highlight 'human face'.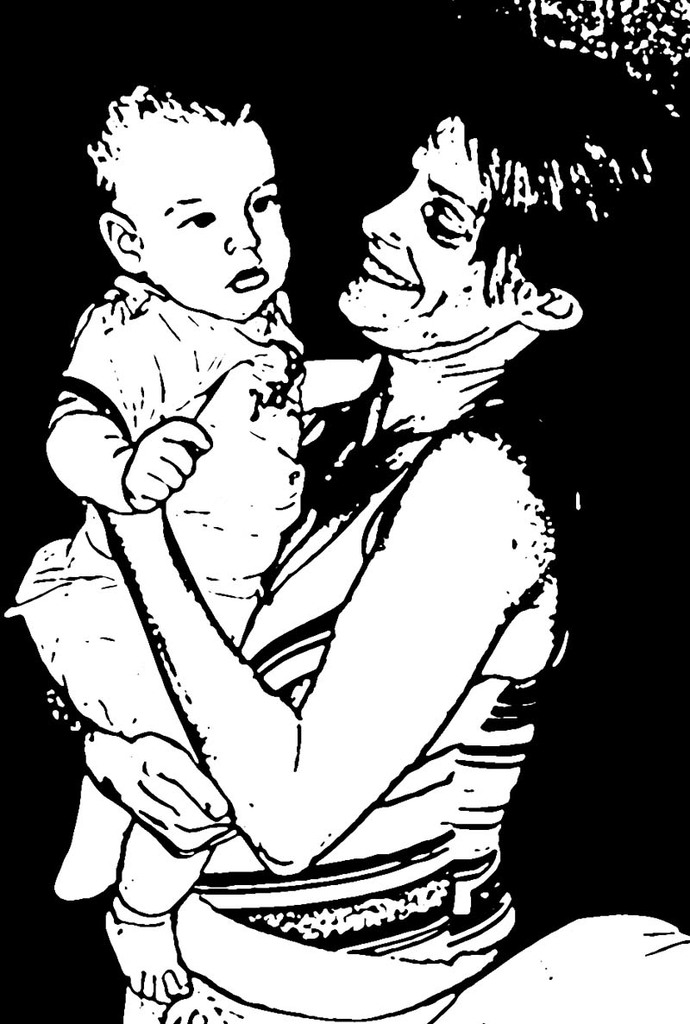
Highlighted region: [x1=135, y1=116, x2=289, y2=319].
